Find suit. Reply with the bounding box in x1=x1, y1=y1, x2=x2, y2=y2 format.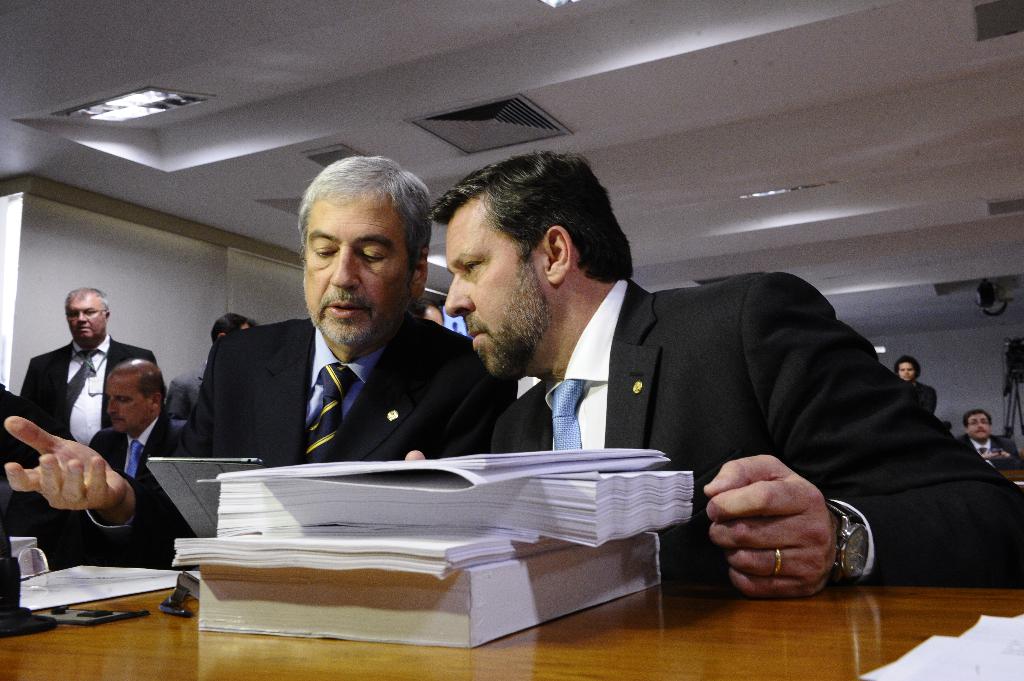
x1=910, y1=382, x2=938, y2=412.
